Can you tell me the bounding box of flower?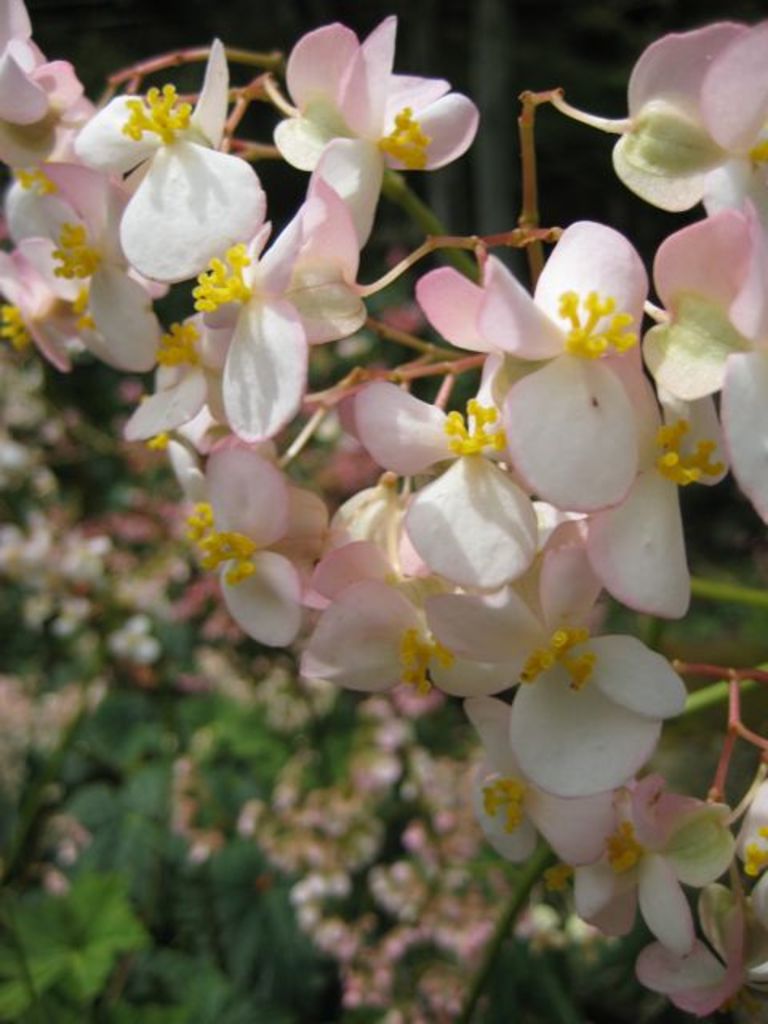
Rect(248, 8, 498, 197).
